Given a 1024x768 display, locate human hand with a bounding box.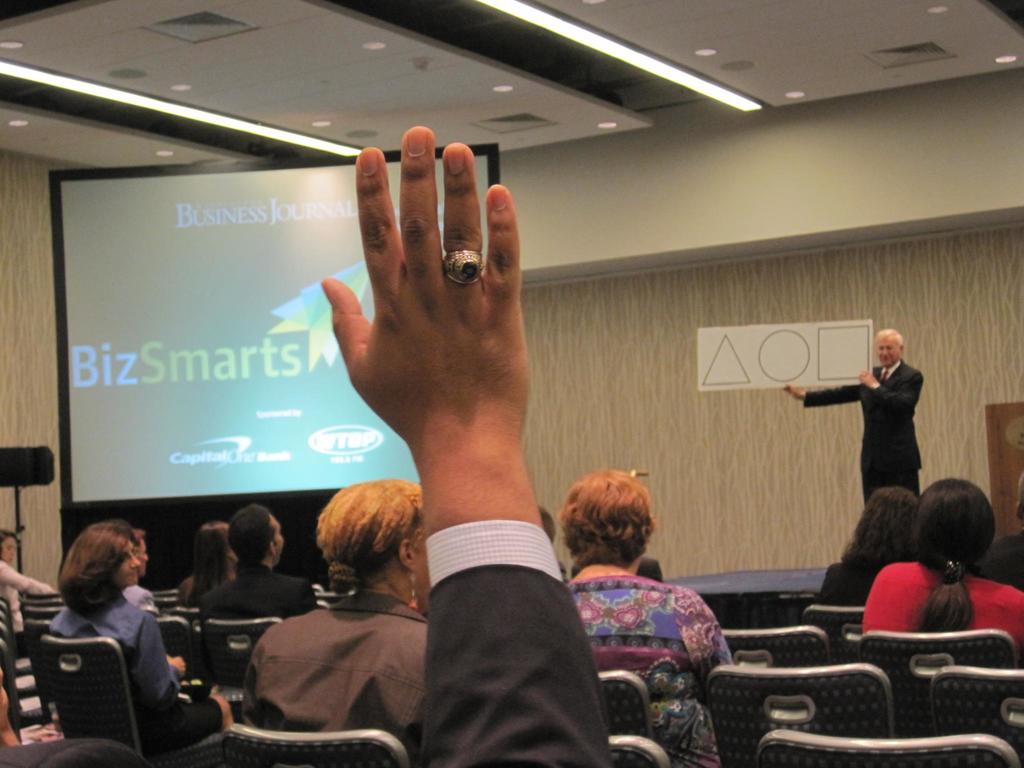
Located: [x1=214, y1=693, x2=236, y2=729].
